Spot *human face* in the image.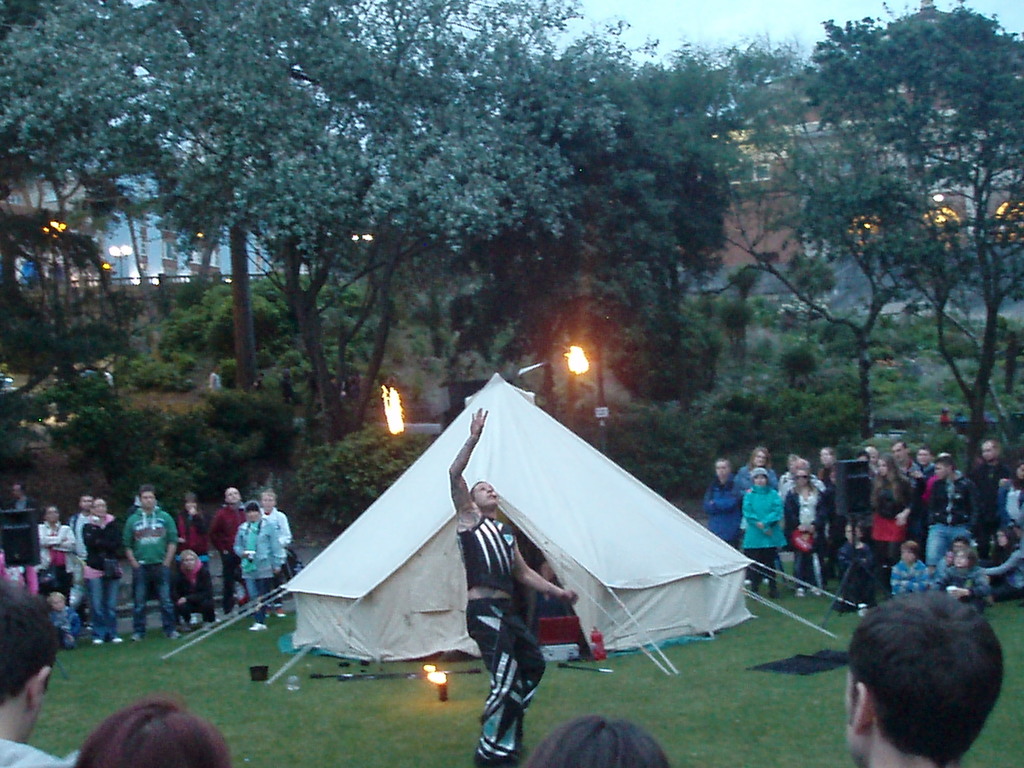
*human face* found at {"left": 50, "top": 596, "right": 66, "bottom": 612}.
